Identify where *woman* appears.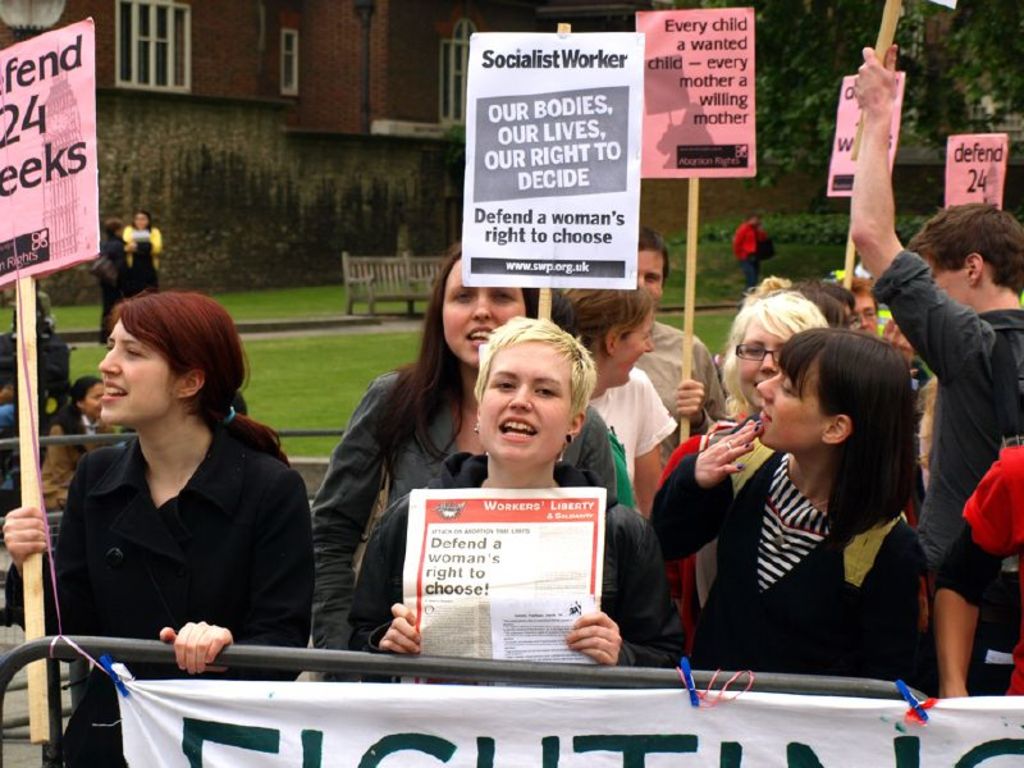
Appears at pyautogui.locateOnScreen(303, 237, 617, 673).
